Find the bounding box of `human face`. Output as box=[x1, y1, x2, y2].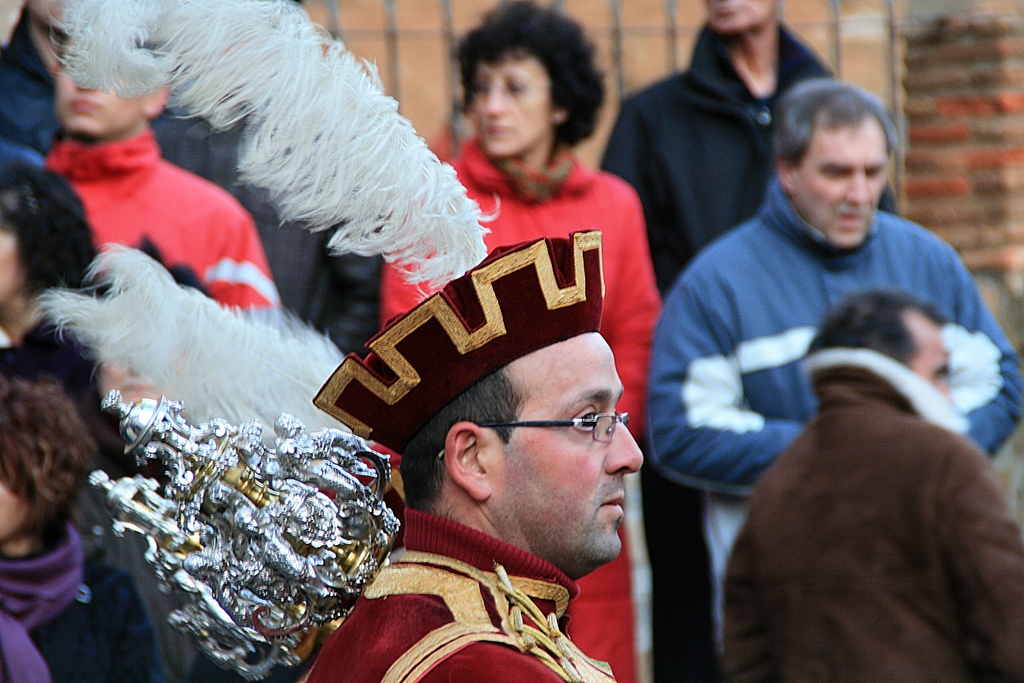
box=[476, 54, 551, 159].
